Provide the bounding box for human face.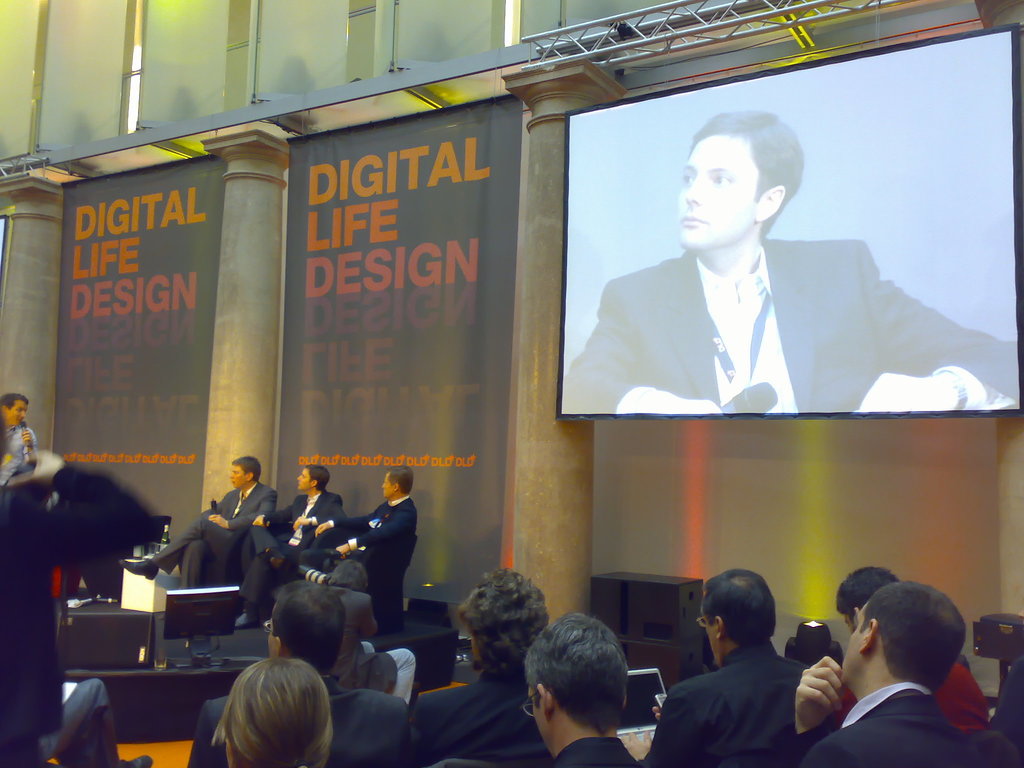
locate(9, 402, 26, 428).
